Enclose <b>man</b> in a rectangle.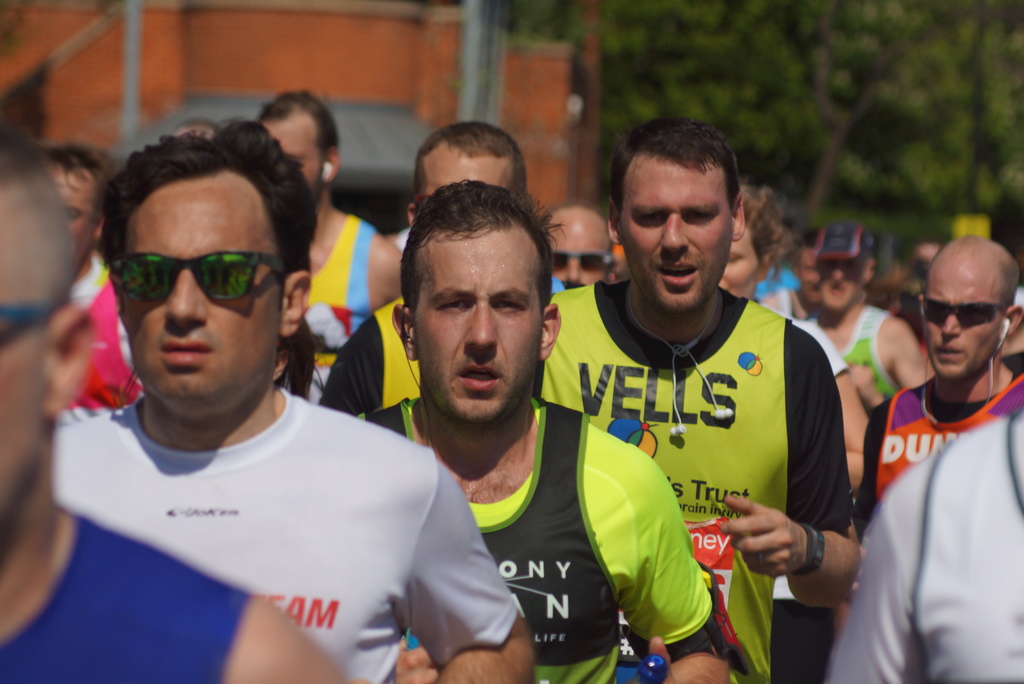
detection(547, 116, 859, 683).
